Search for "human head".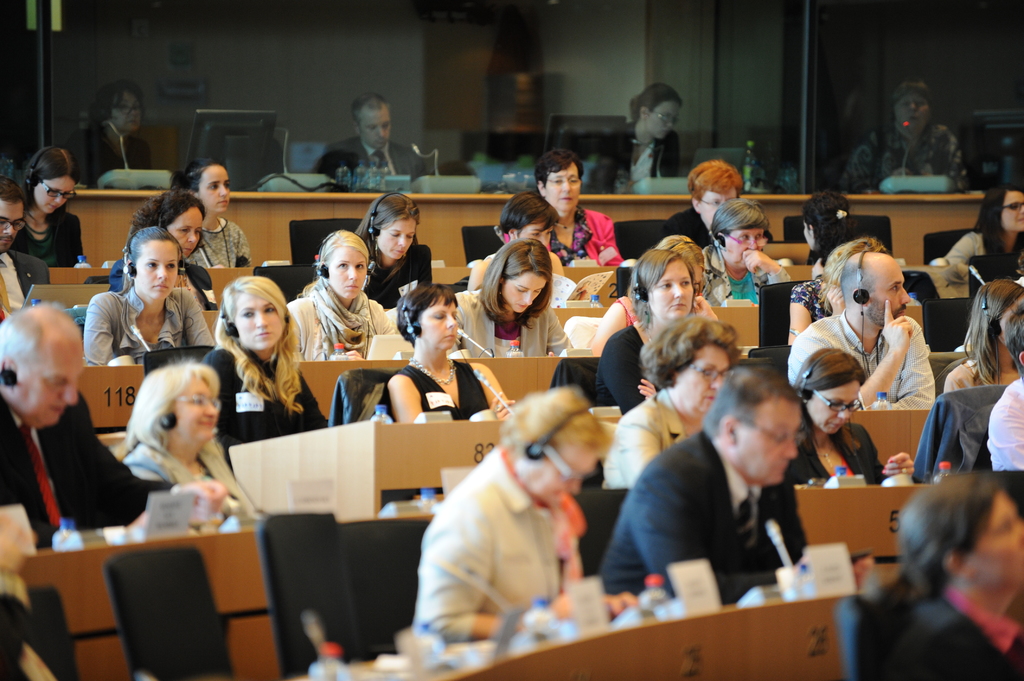
Found at [x1=714, y1=200, x2=771, y2=275].
